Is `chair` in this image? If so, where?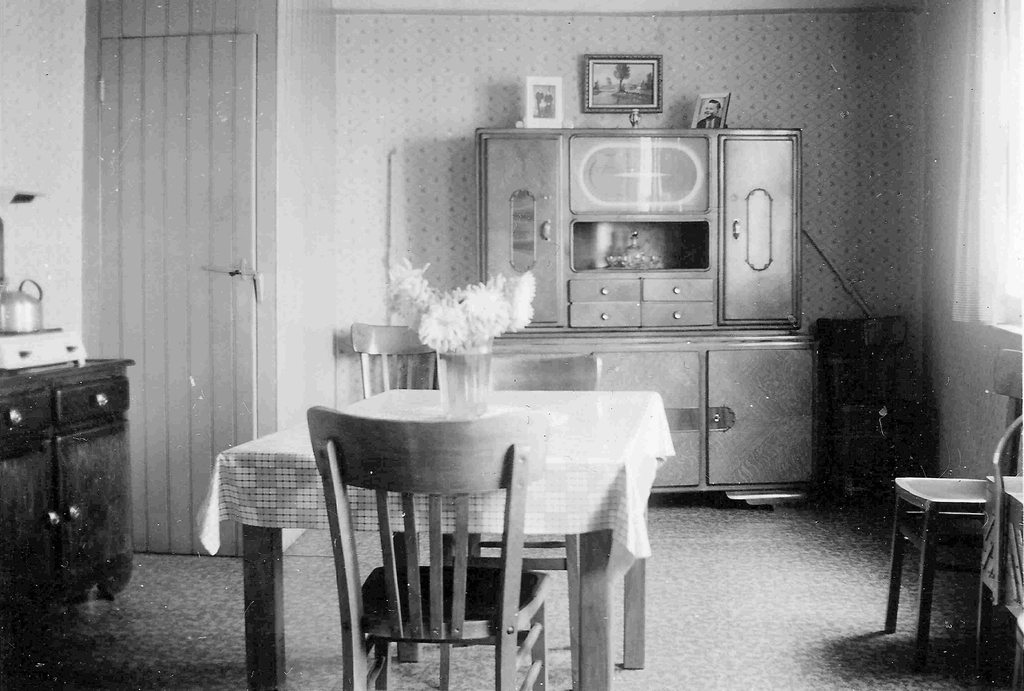
Yes, at bbox(425, 350, 604, 660).
